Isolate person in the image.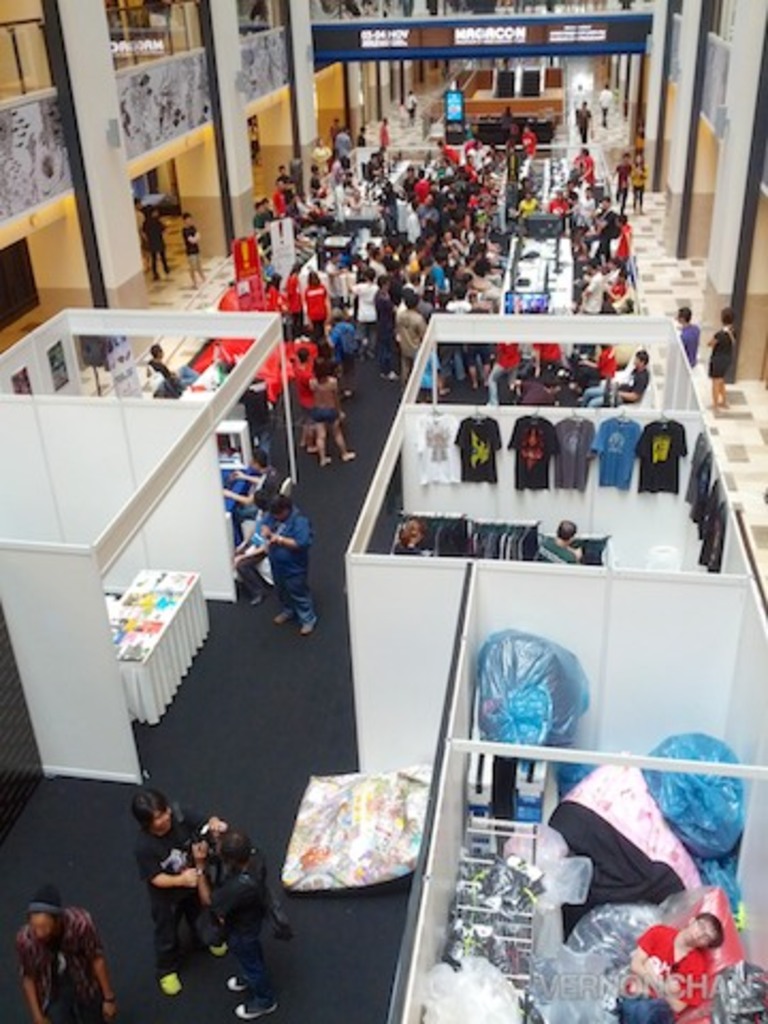
Isolated region: bbox=[215, 457, 286, 555].
